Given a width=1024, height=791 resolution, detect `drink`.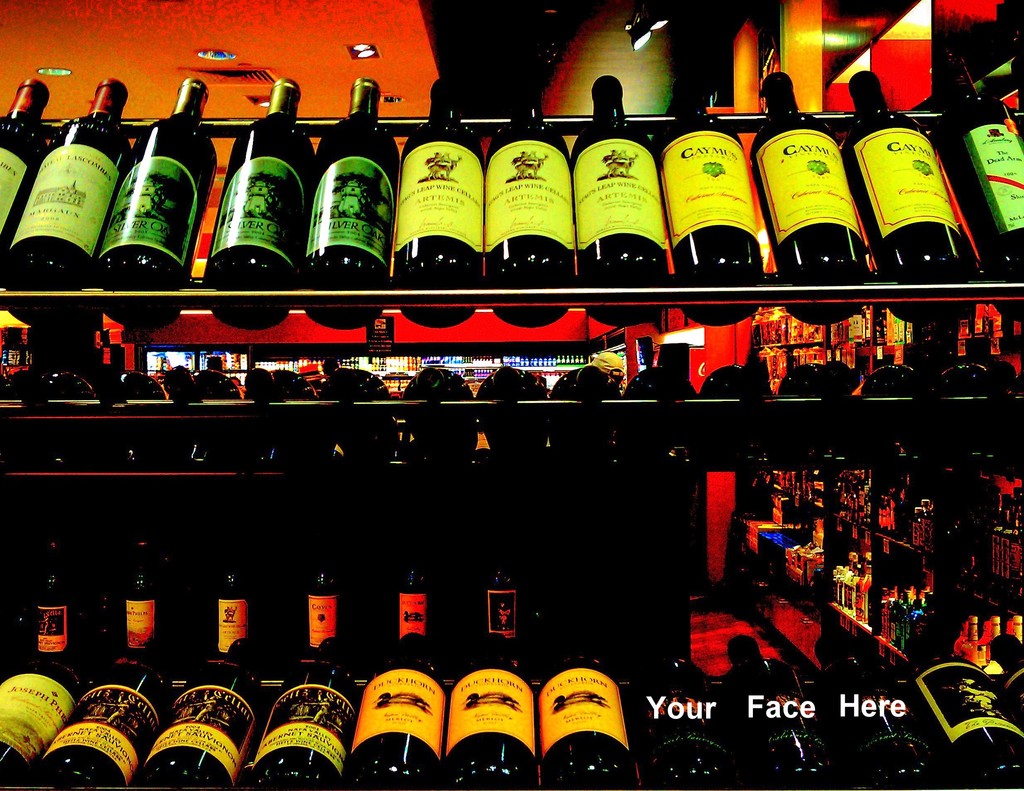
123 543 157 659.
